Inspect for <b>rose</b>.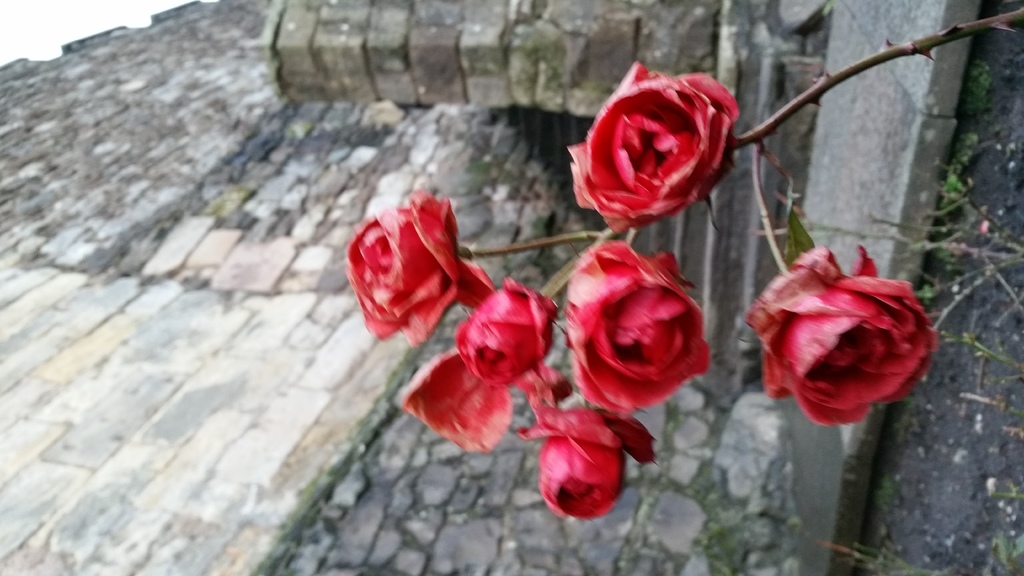
Inspection: <region>742, 244, 941, 429</region>.
